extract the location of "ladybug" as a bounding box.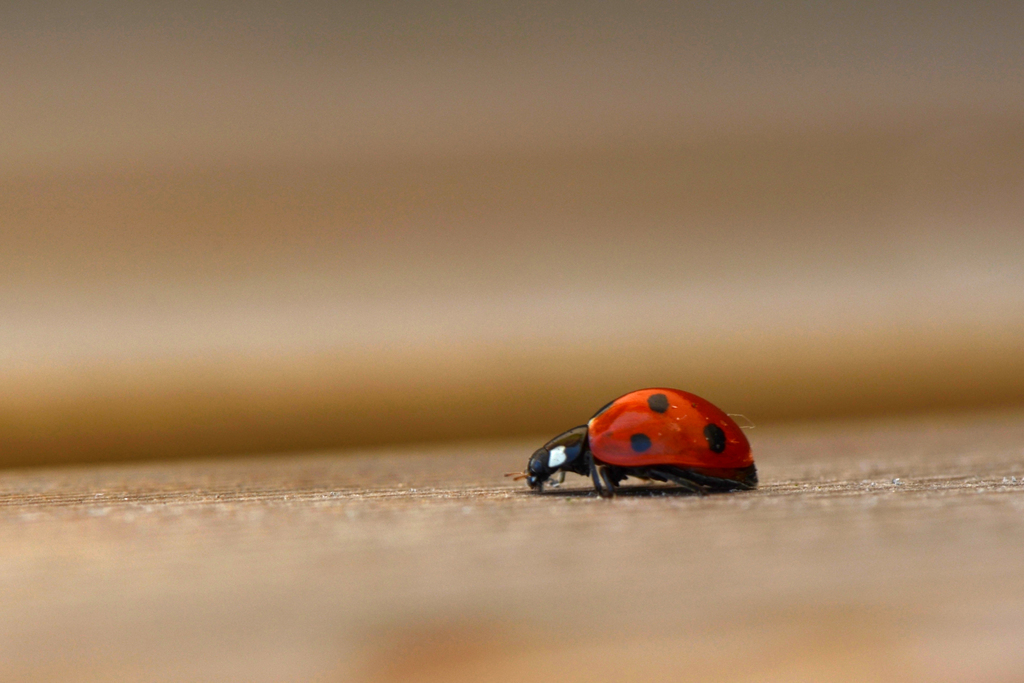
rect(502, 387, 762, 498).
